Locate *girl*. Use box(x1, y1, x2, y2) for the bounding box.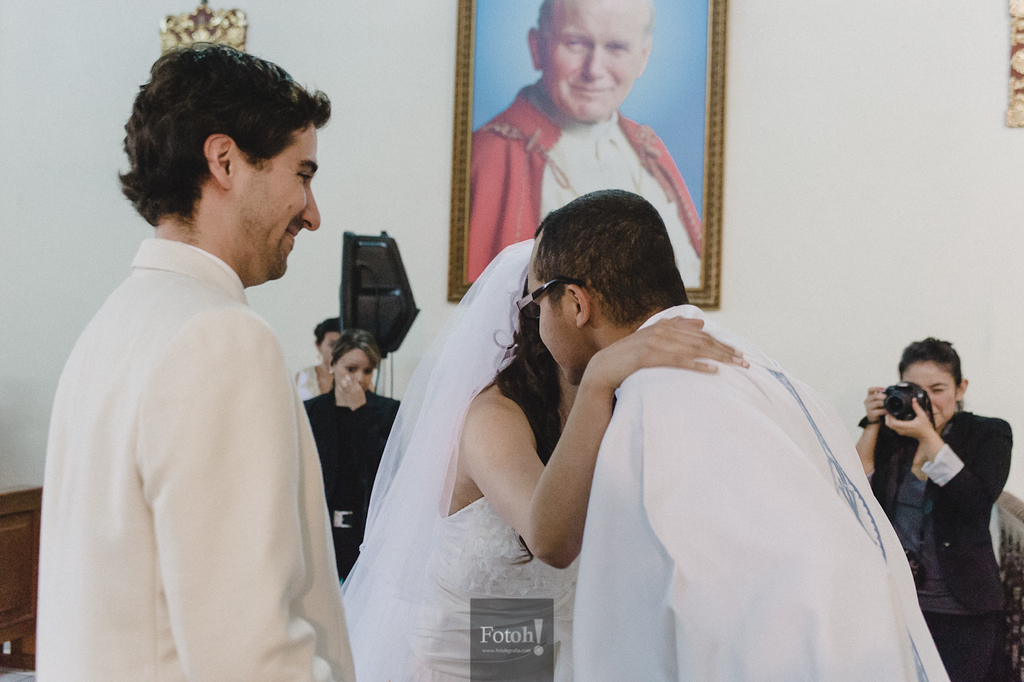
box(861, 337, 1017, 681).
